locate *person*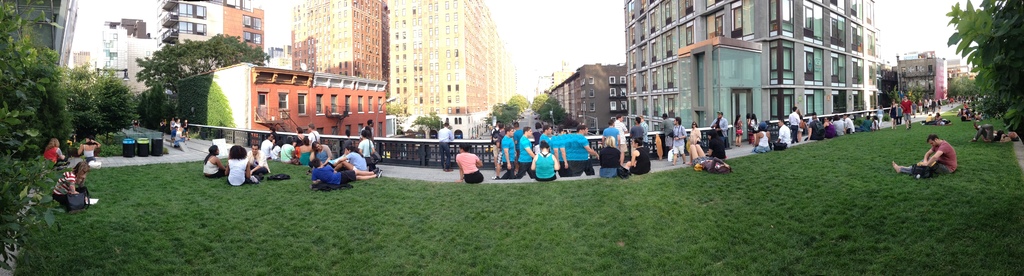
[657, 110, 673, 146]
